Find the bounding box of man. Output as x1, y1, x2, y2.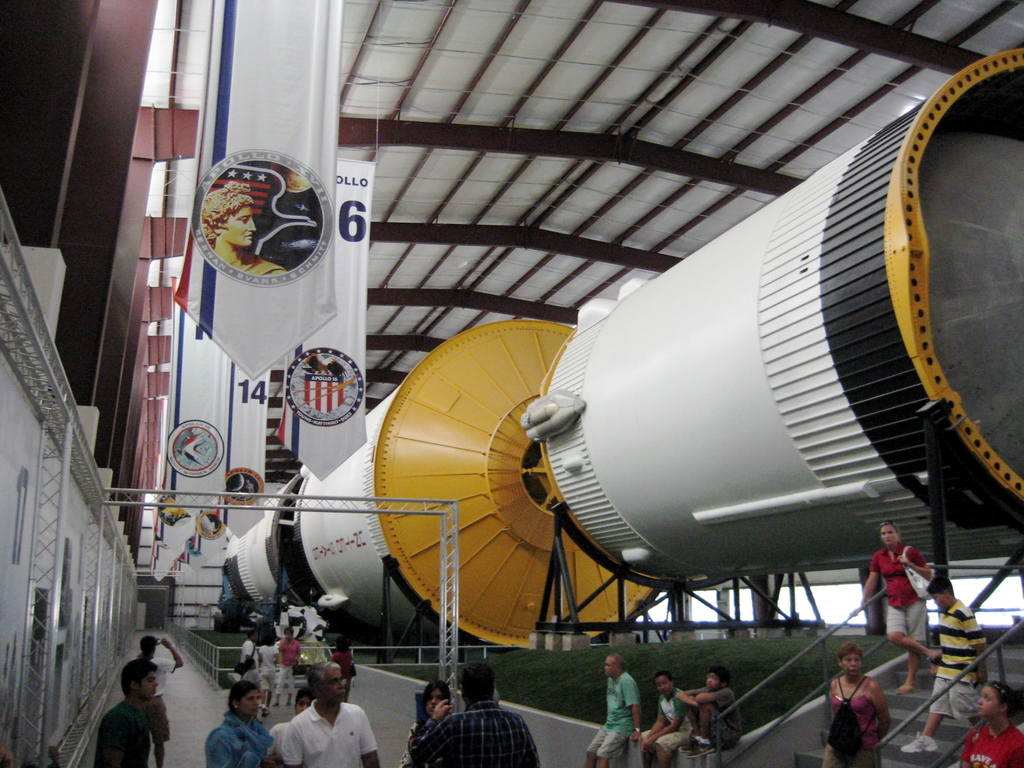
630, 671, 691, 767.
